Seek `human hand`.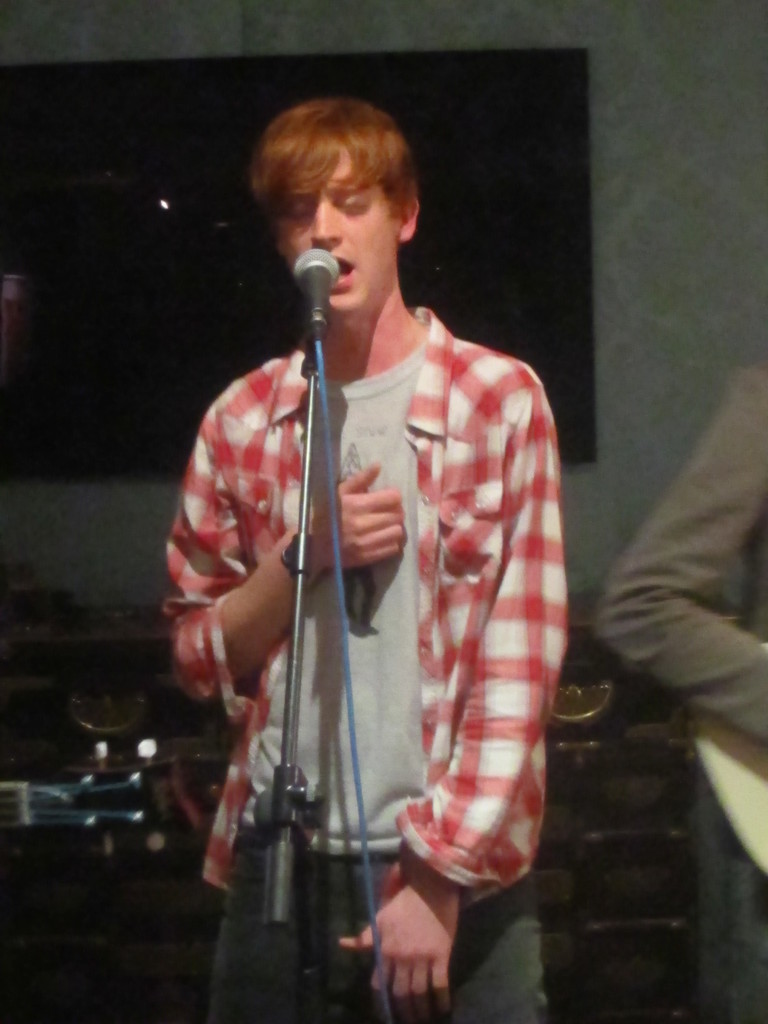
rect(370, 841, 474, 1011).
